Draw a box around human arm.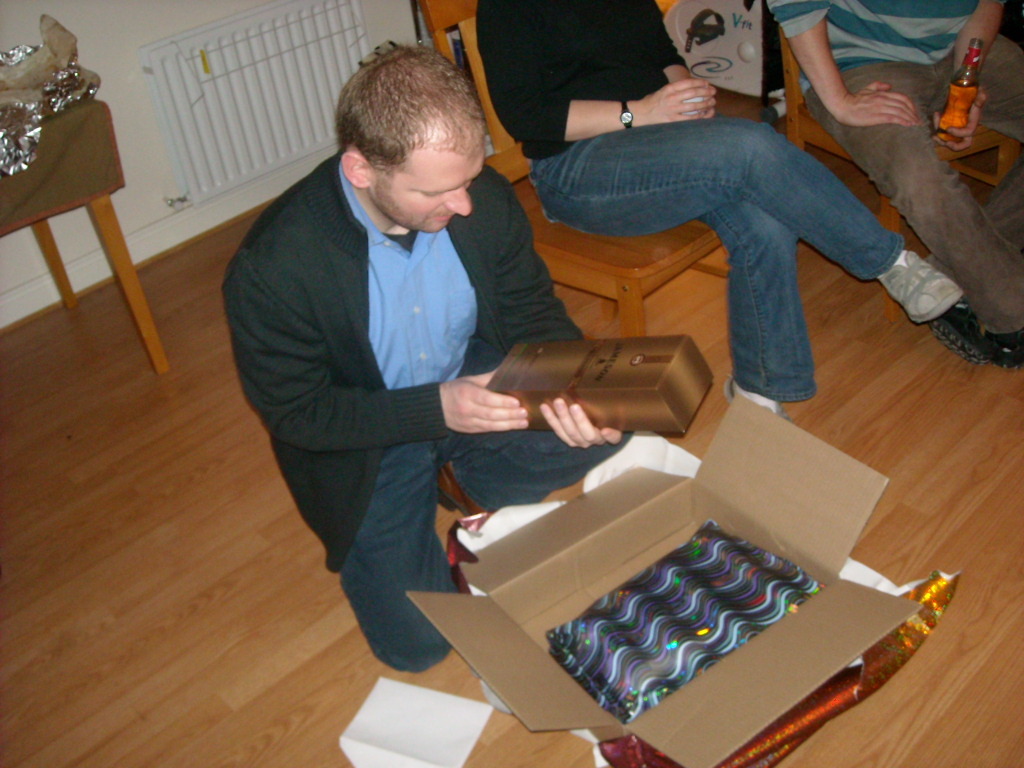
bbox=(642, 0, 695, 87).
